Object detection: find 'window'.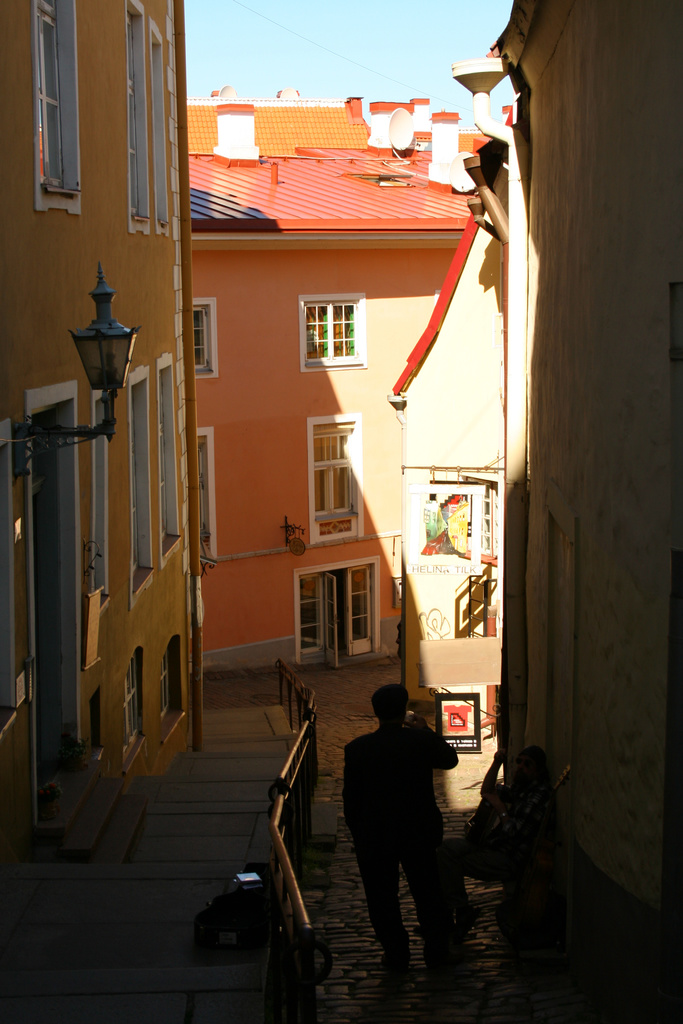
(left=124, top=0, right=152, bottom=218).
